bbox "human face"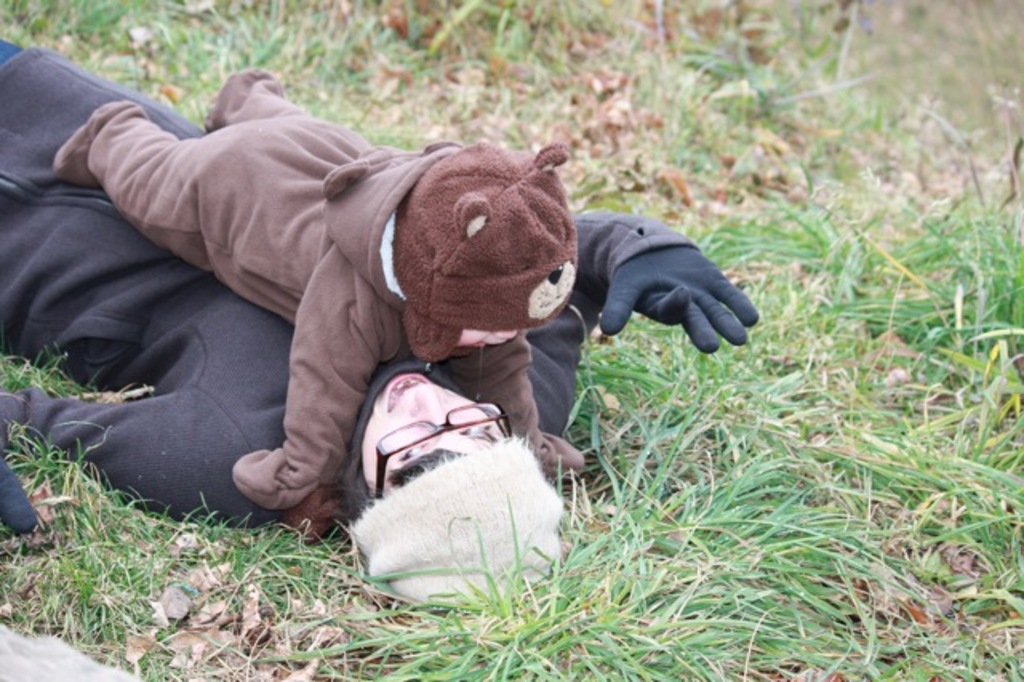
bbox(357, 368, 502, 499)
